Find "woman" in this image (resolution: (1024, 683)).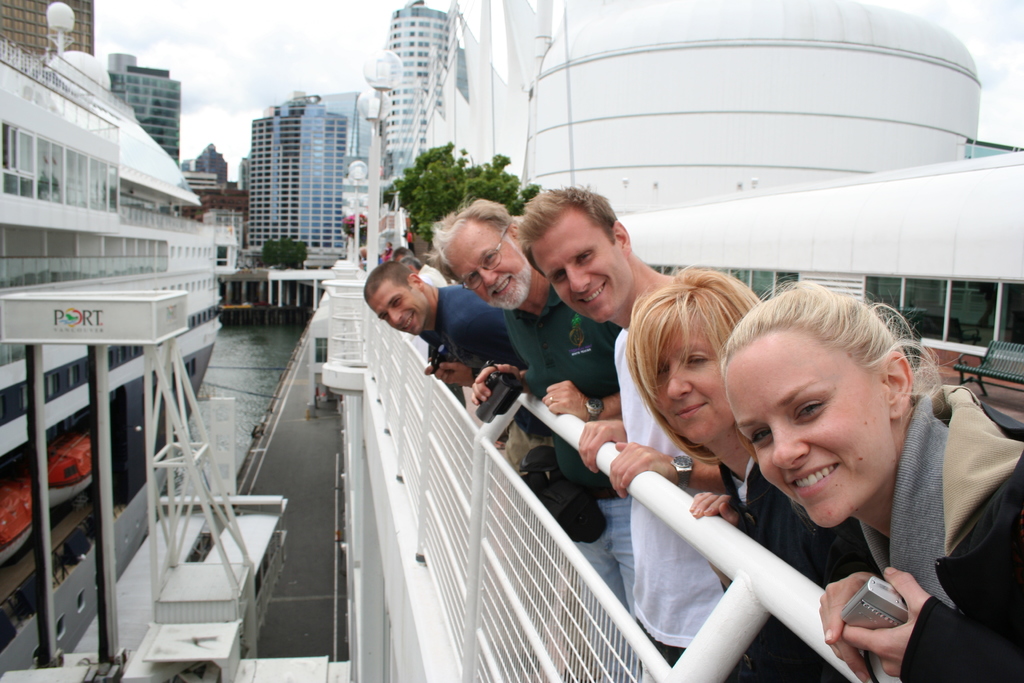
region(620, 259, 885, 682).
